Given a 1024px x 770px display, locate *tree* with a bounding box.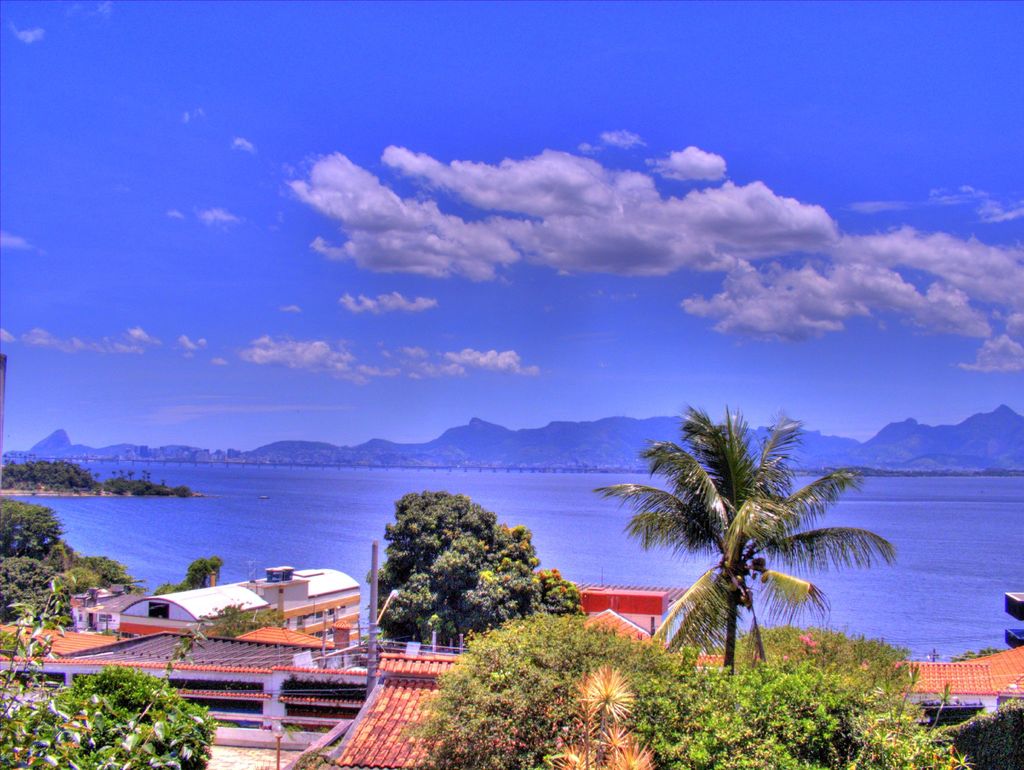
Located: (left=0, top=490, right=68, bottom=568).
